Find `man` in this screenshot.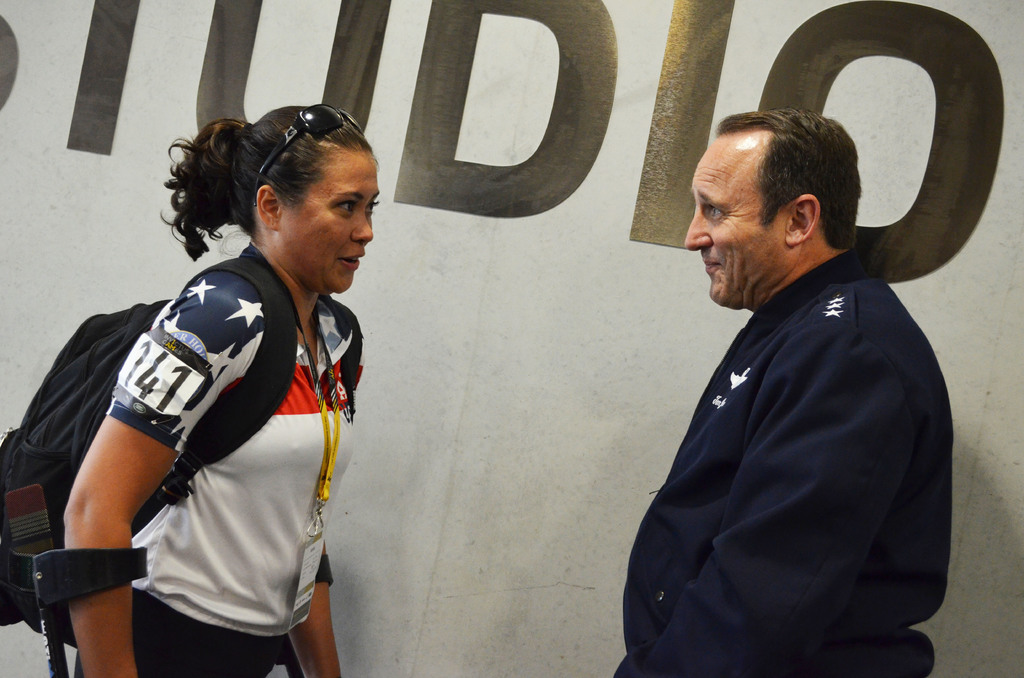
The bounding box for `man` is l=612, t=44, r=969, b=664.
